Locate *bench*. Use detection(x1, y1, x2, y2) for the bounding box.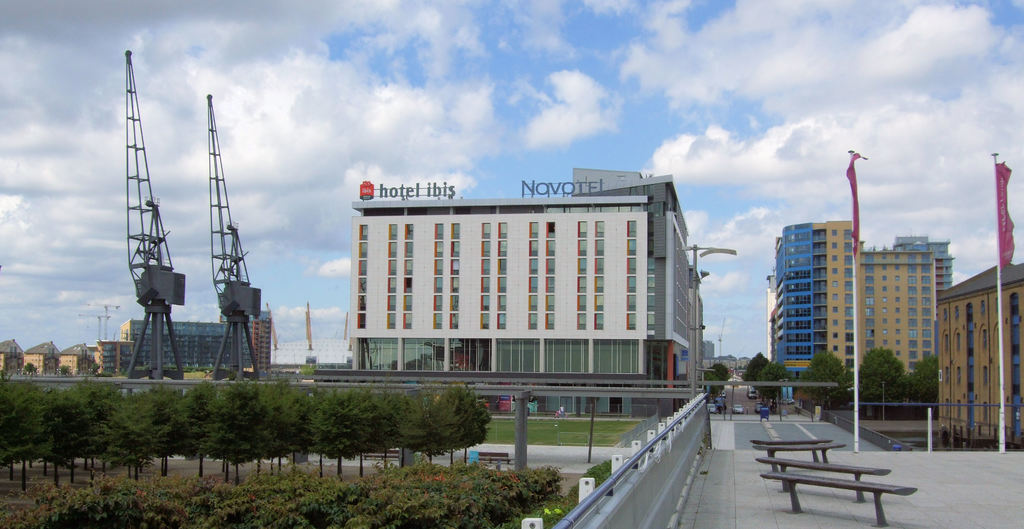
detection(749, 437, 828, 453).
